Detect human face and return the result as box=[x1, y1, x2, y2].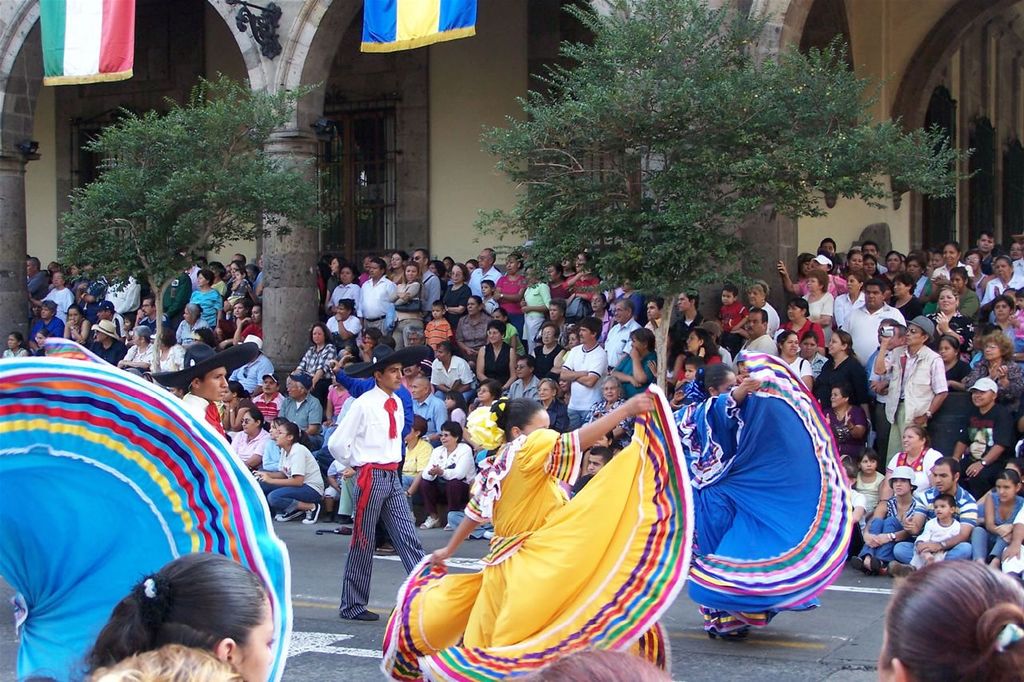
box=[143, 301, 151, 317].
